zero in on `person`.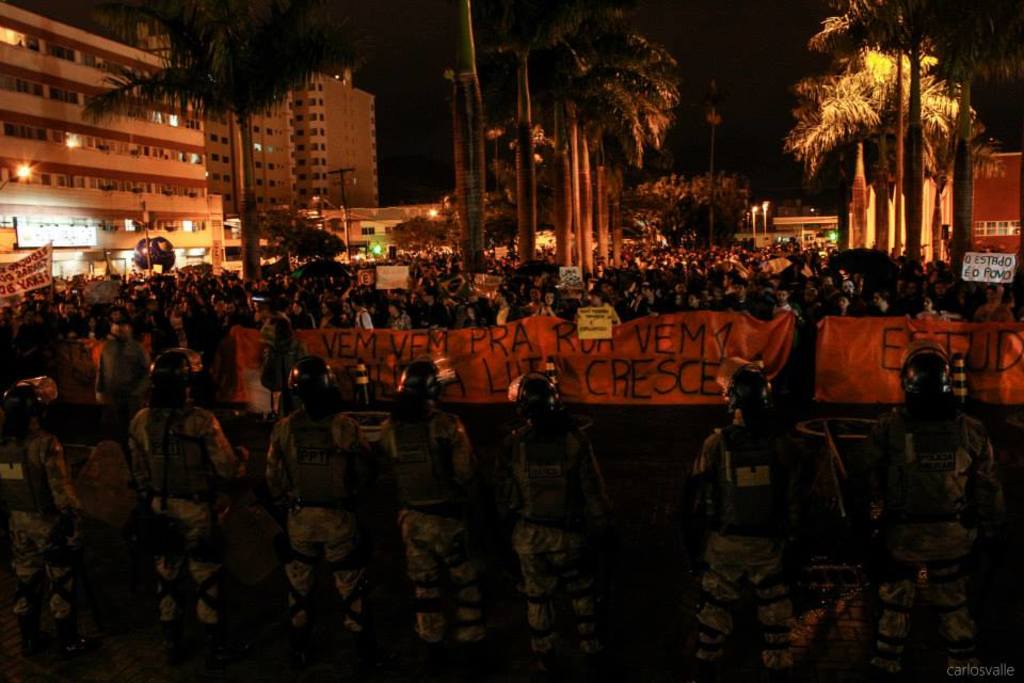
Zeroed in: (x1=681, y1=359, x2=819, y2=682).
